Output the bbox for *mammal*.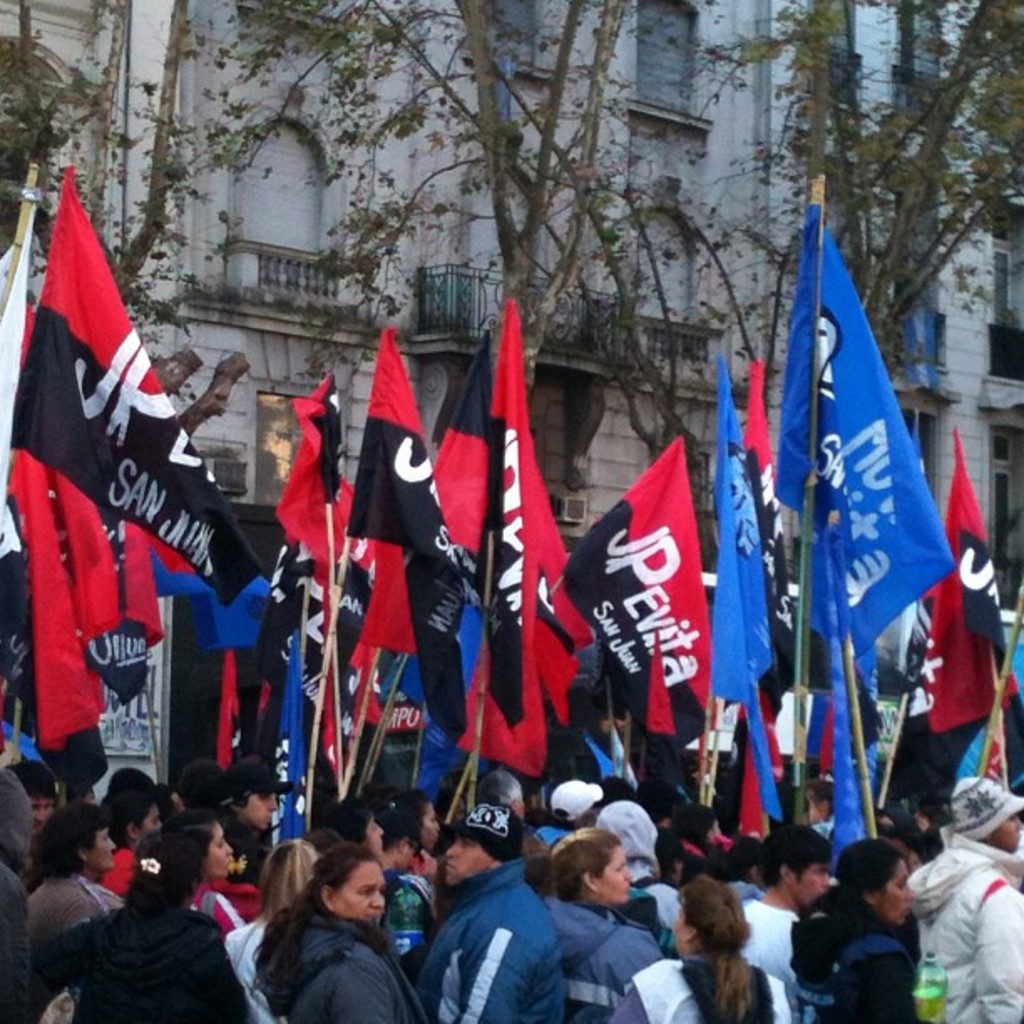
x1=236 y1=835 x2=433 y2=1004.
